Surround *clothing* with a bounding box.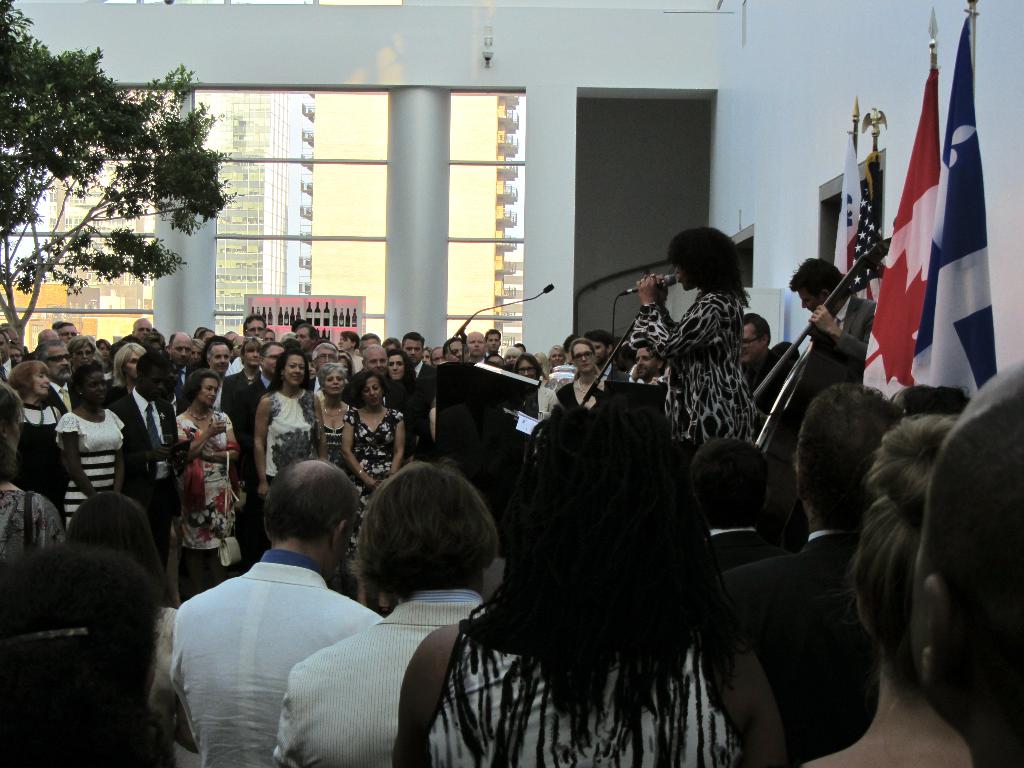
271/587/493/767.
